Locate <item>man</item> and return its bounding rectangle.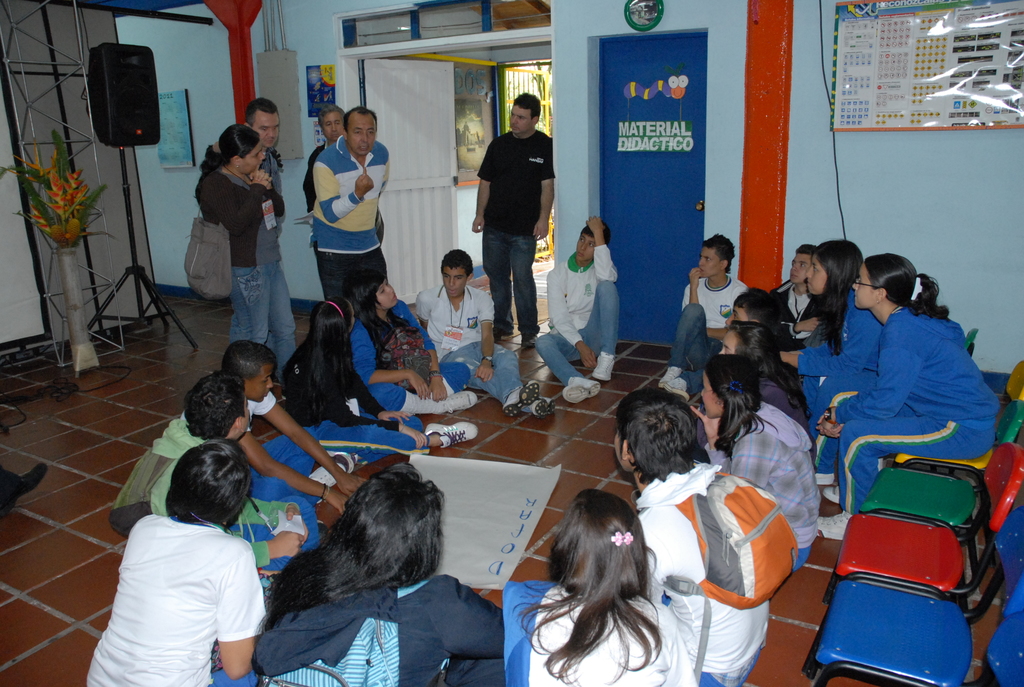
bbox(652, 232, 753, 393).
